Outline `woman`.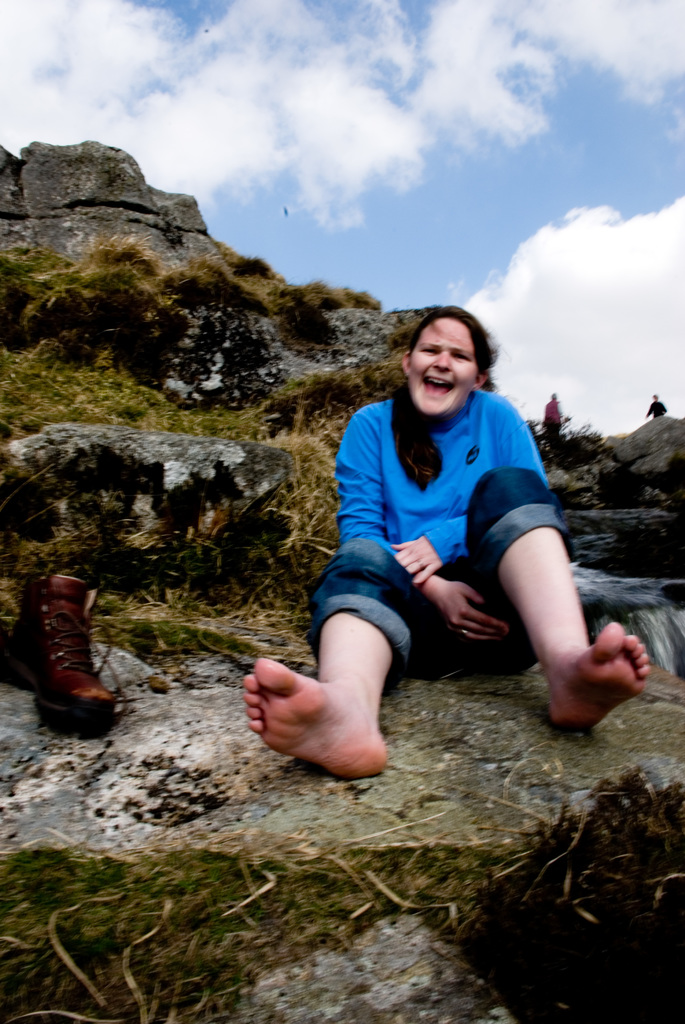
Outline: 196 273 610 861.
